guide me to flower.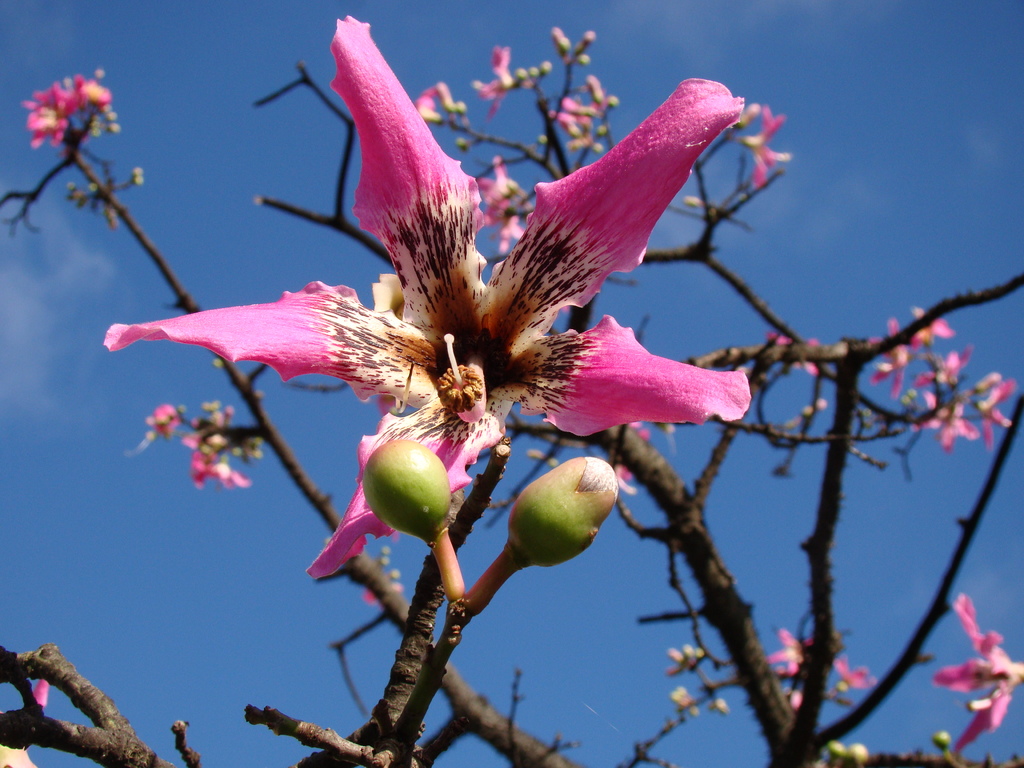
Guidance: l=212, t=461, r=252, b=492.
